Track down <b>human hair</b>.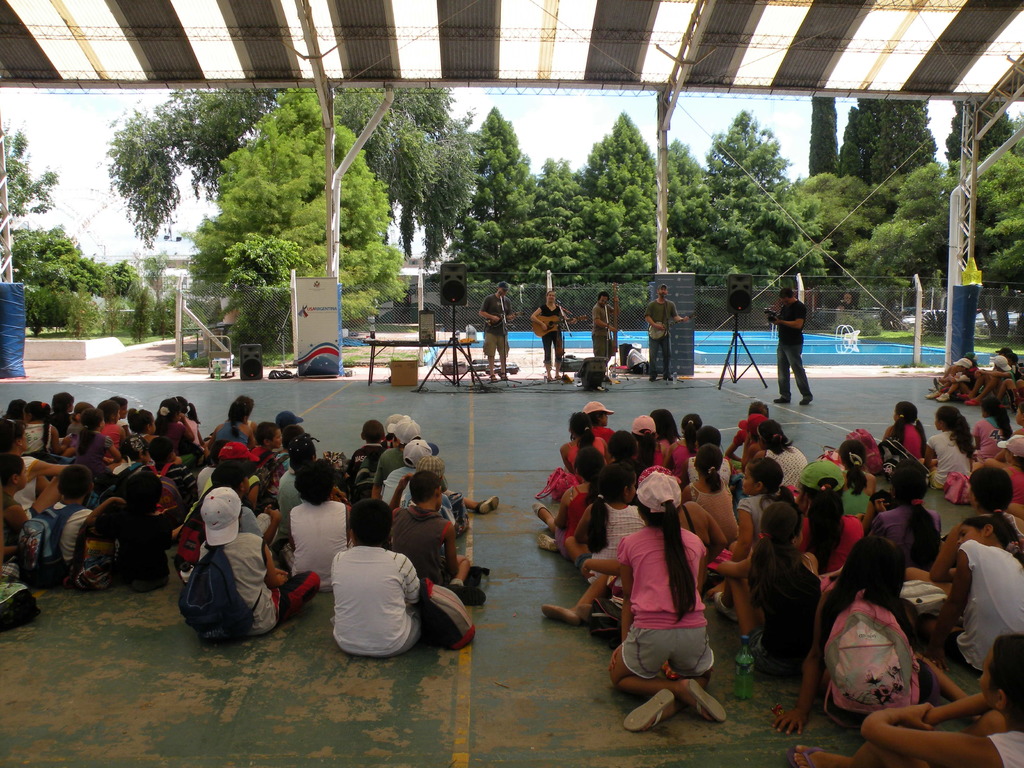
Tracked to {"x1": 962, "y1": 514, "x2": 1014, "y2": 554}.
